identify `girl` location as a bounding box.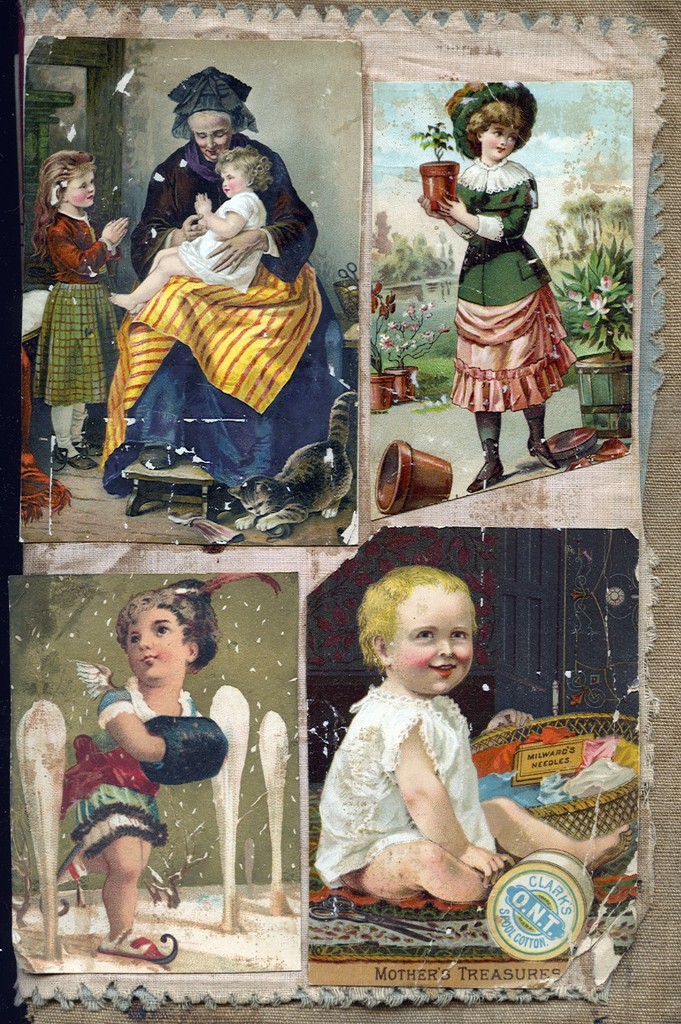
bbox(63, 579, 224, 959).
